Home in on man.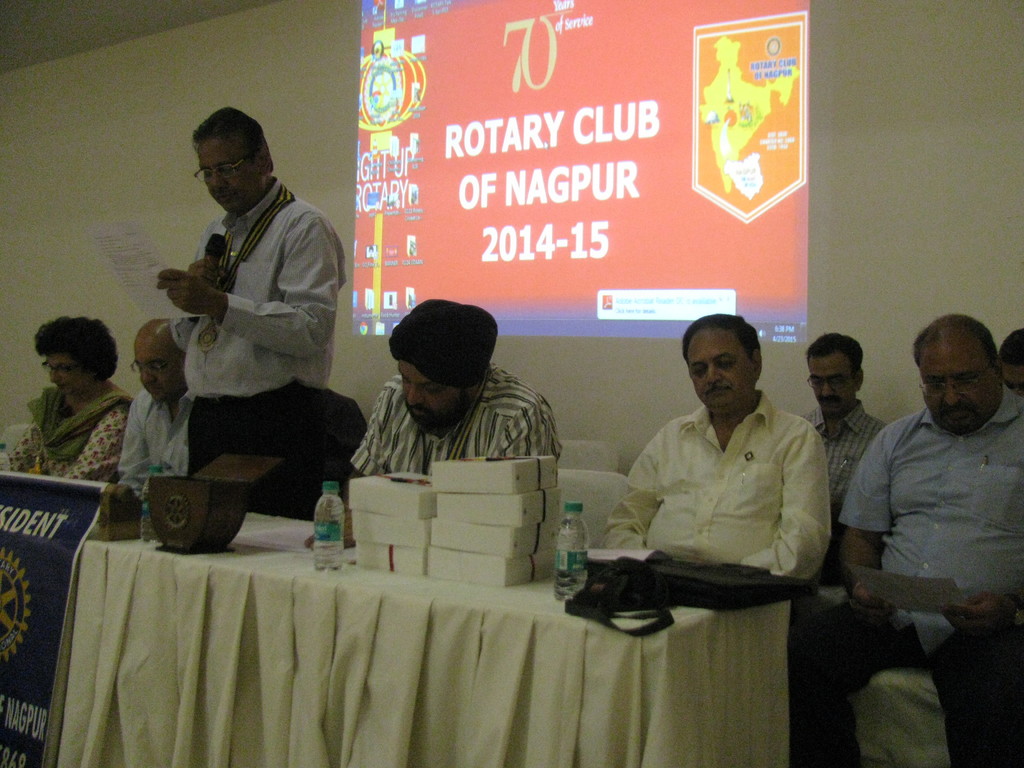
Homed in at bbox=(108, 315, 199, 503).
